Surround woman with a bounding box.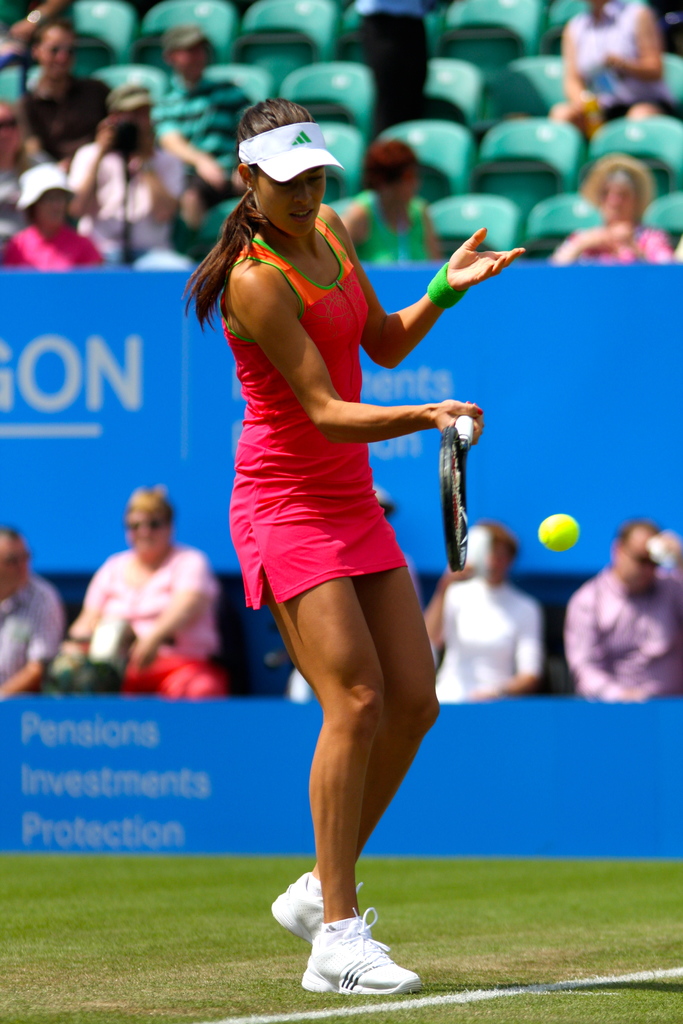
{"left": 557, "top": 160, "right": 682, "bottom": 269}.
